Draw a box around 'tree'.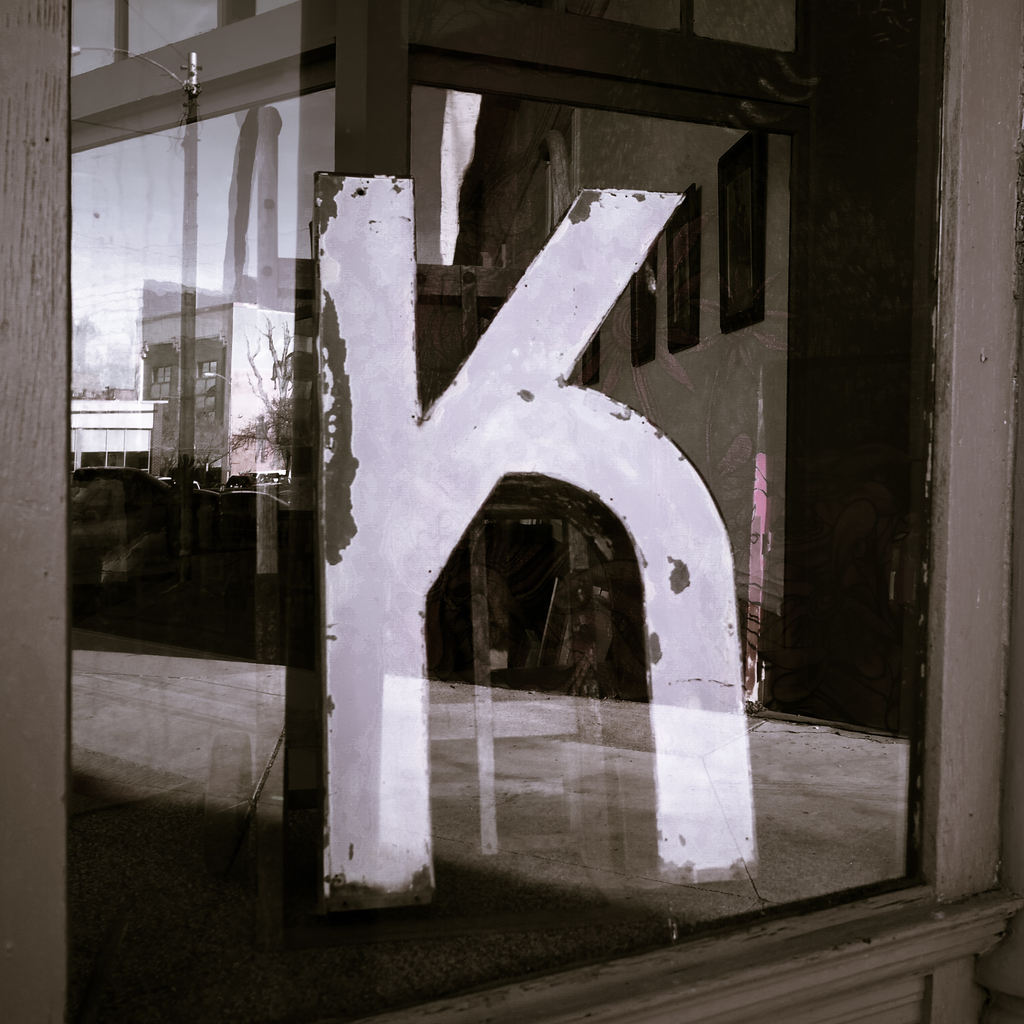
x1=156 y1=404 x2=247 y2=487.
